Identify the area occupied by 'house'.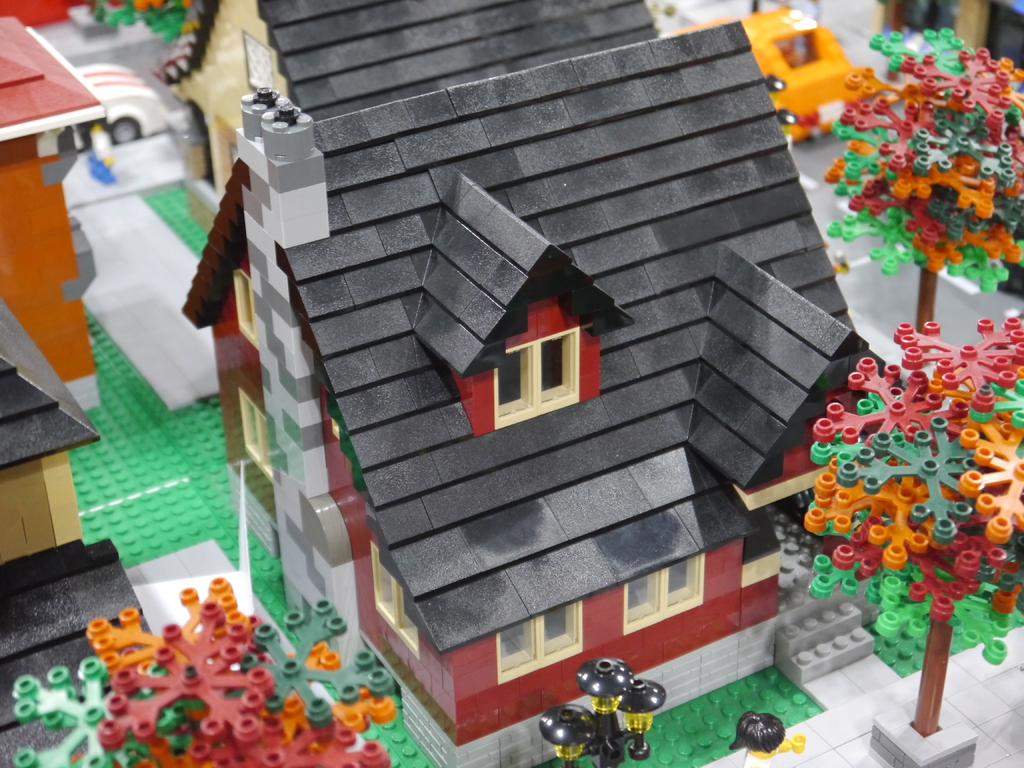
Area: pyautogui.locateOnScreen(0, 12, 108, 414).
